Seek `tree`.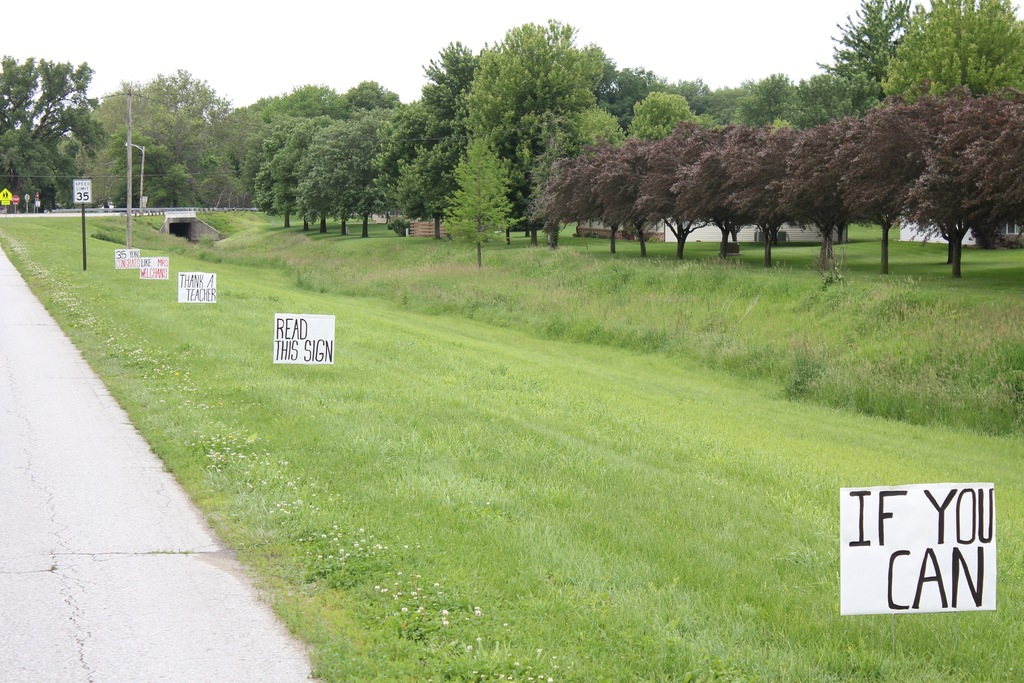
(534, 135, 653, 259).
